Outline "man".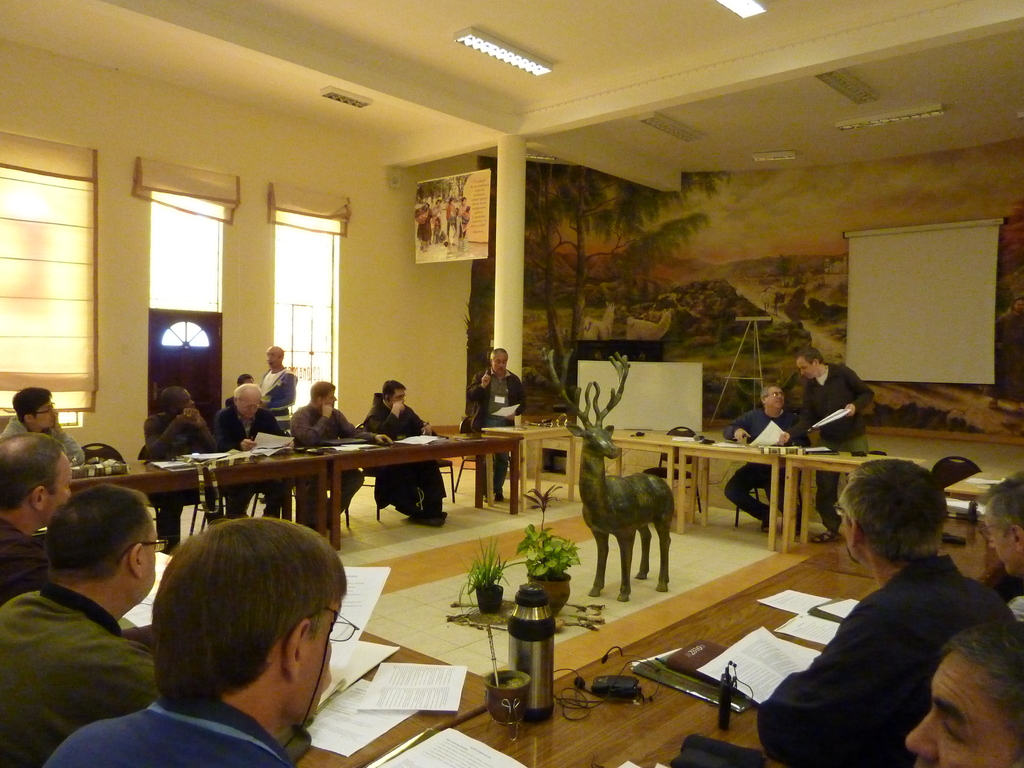
Outline: (361,376,451,525).
